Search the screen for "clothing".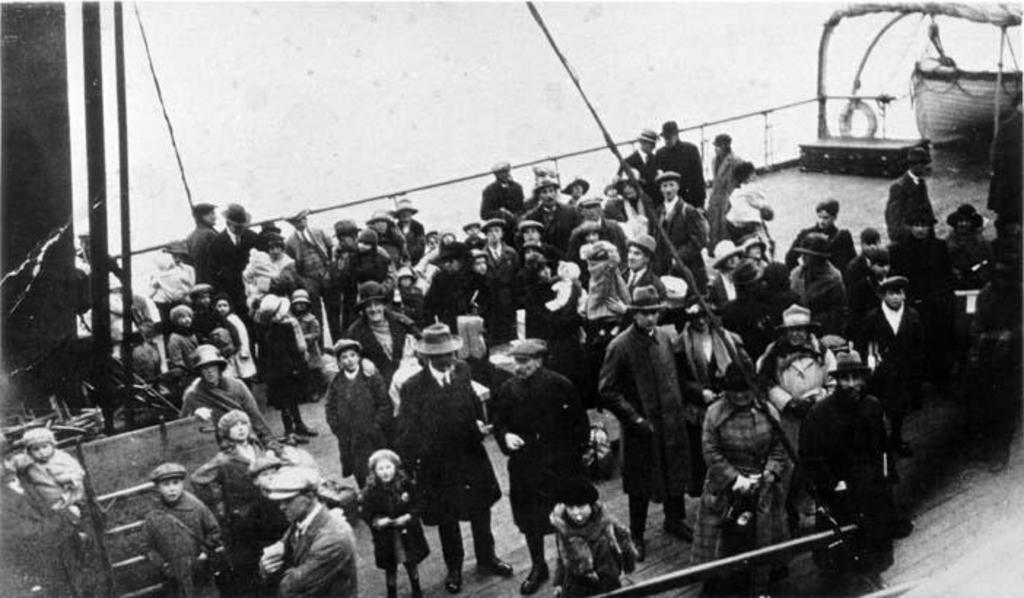
Found at <bbox>789, 219, 865, 270</bbox>.
